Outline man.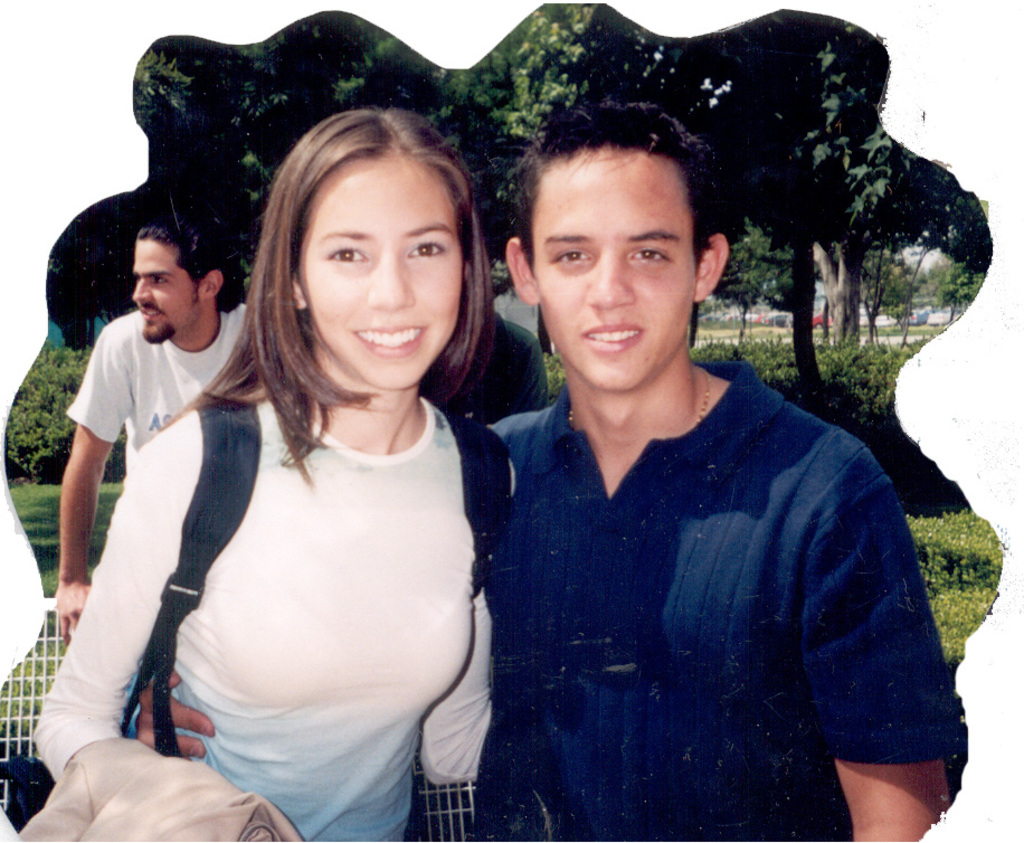
Outline: l=140, t=93, r=954, b=842.
